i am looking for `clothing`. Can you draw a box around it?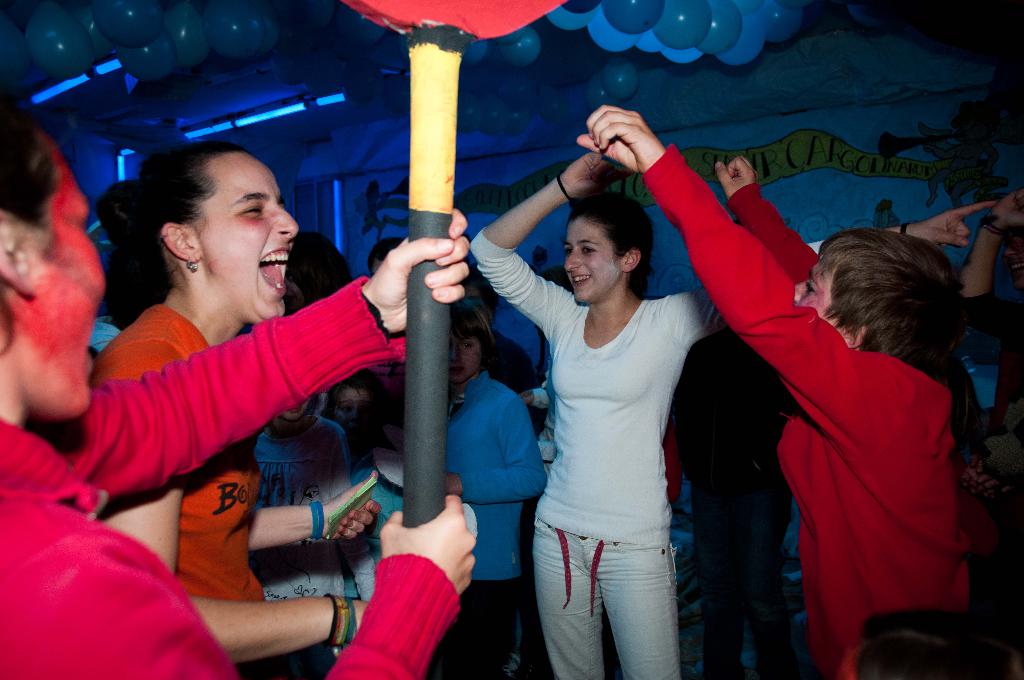
Sure, the bounding box is x1=0, y1=271, x2=460, y2=679.
